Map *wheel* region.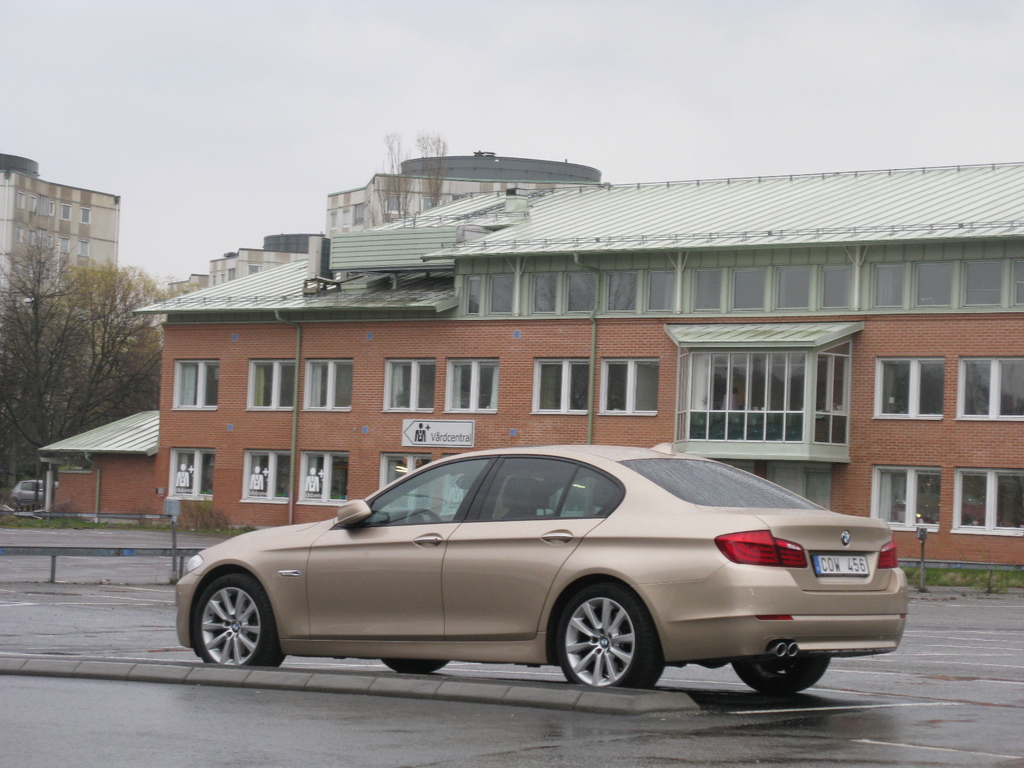
Mapped to [553, 577, 664, 692].
